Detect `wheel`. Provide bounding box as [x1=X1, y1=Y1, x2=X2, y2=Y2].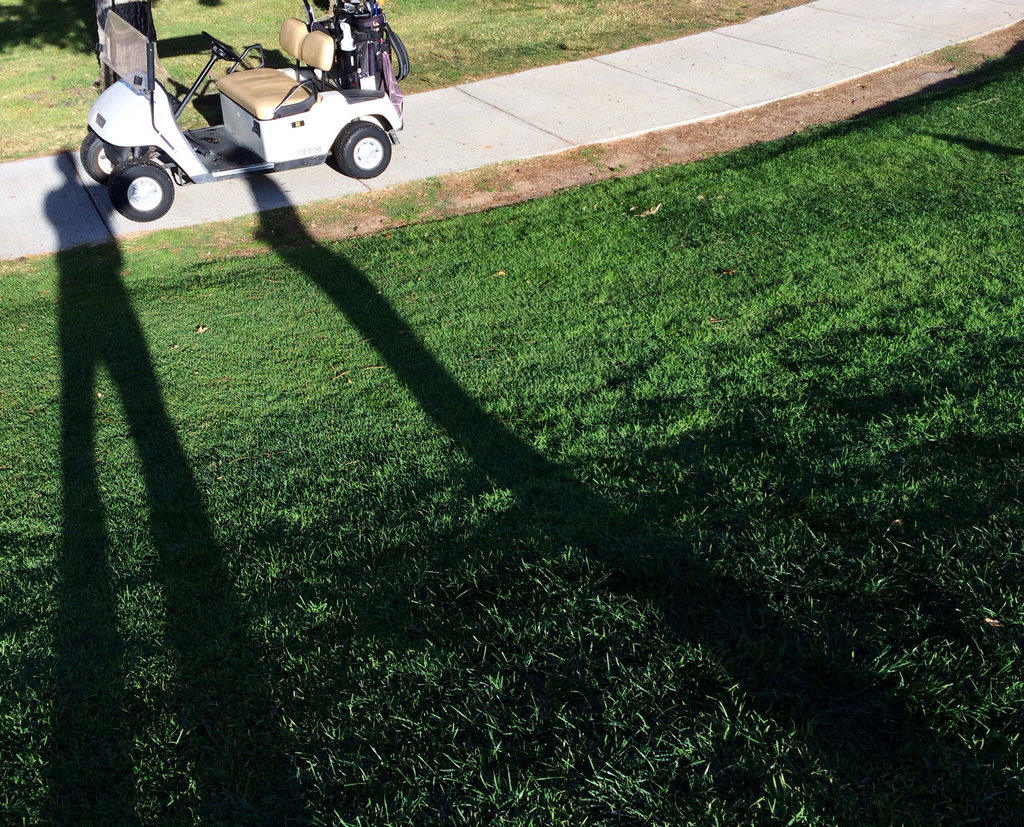
[x1=333, y1=124, x2=391, y2=181].
